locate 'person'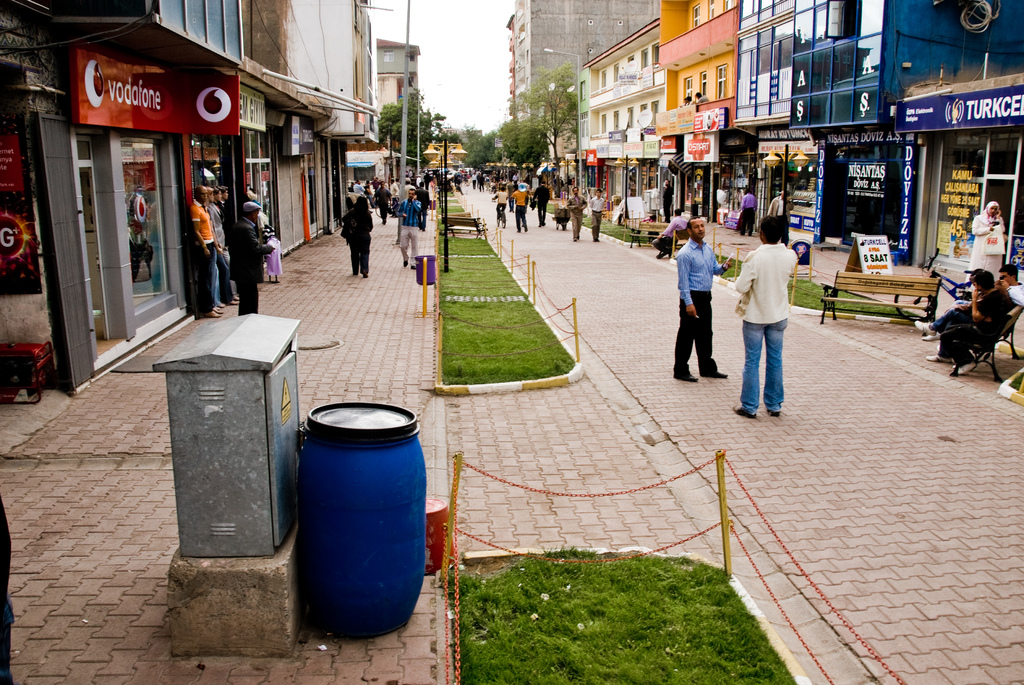
rect(533, 179, 553, 225)
